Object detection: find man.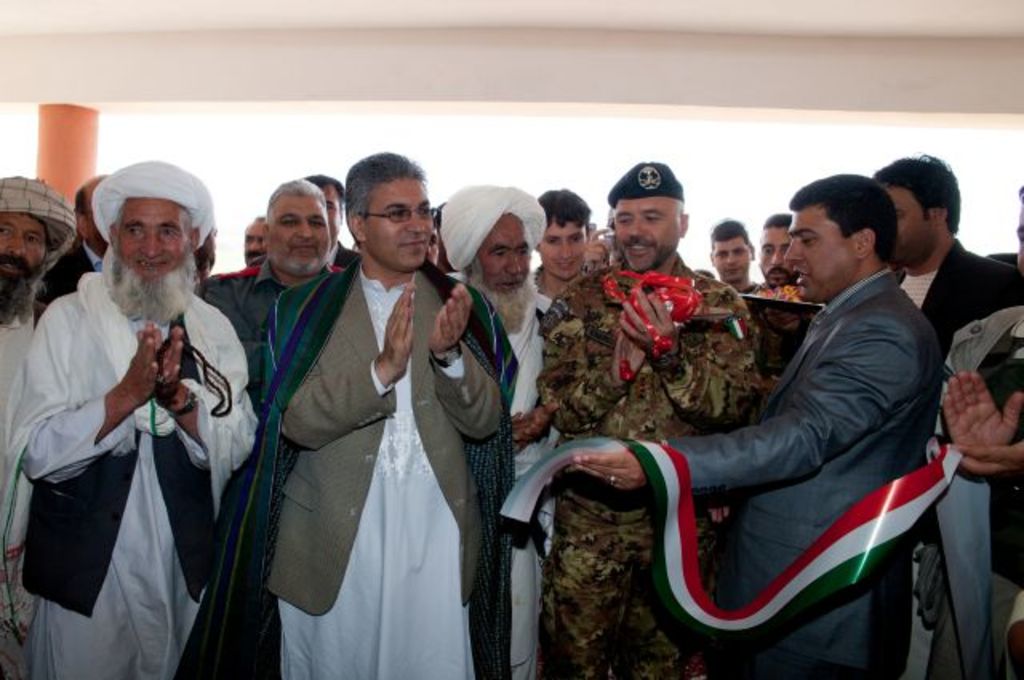
(x1=200, y1=181, x2=333, y2=402).
